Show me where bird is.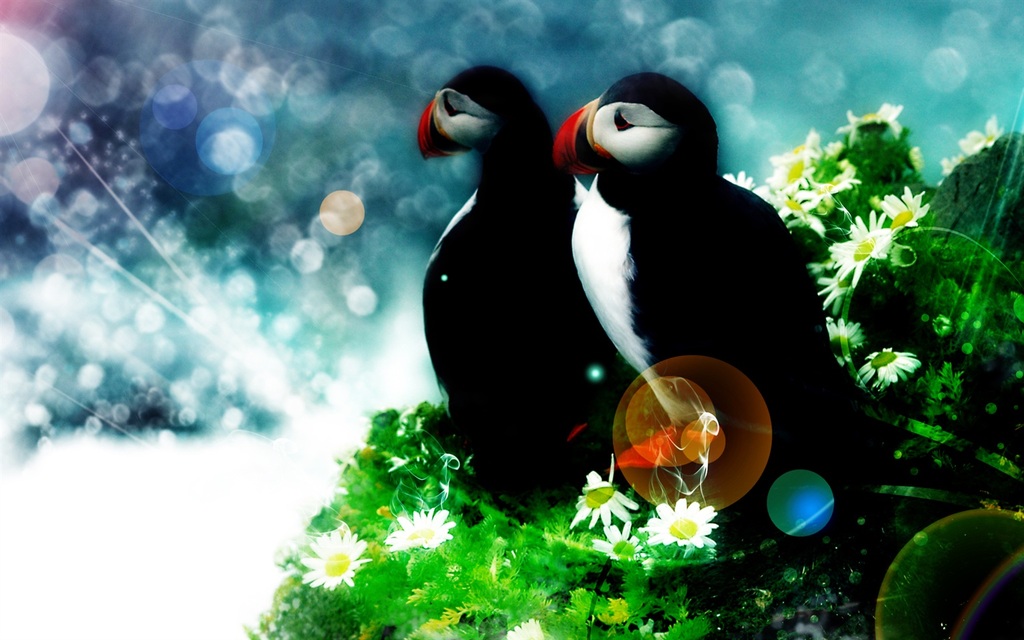
bird is at (left=413, top=61, right=636, bottom=501).
